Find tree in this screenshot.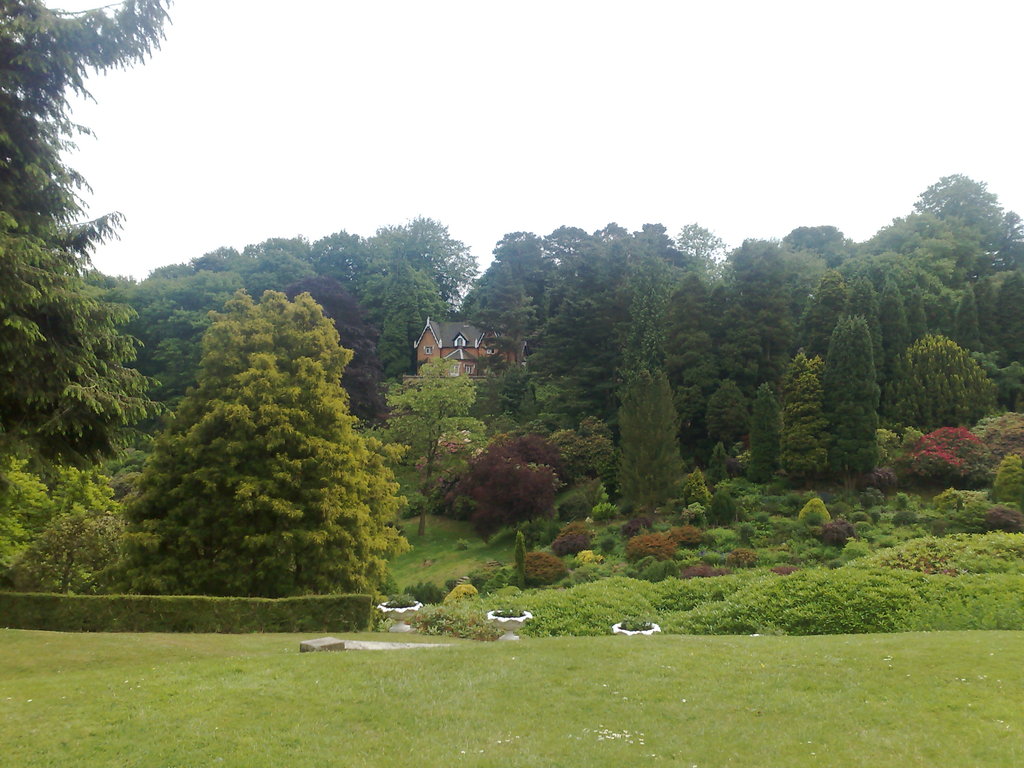
The bounding box for tree is BBox(0, 0, 175, 260).
